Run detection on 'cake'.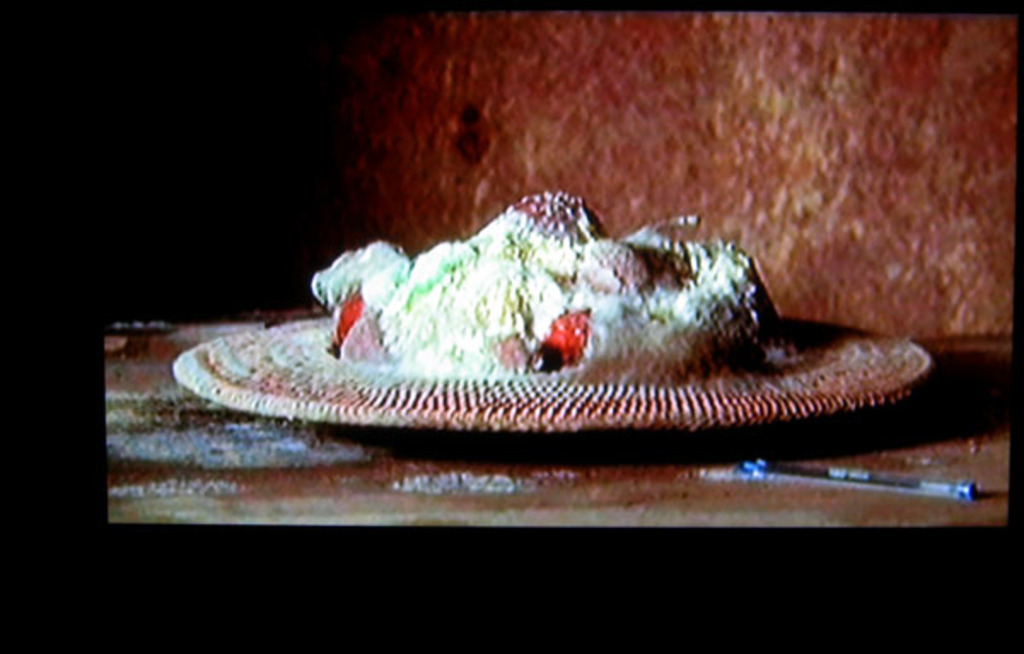
Result: bbox(307, 190, 777, 382).
